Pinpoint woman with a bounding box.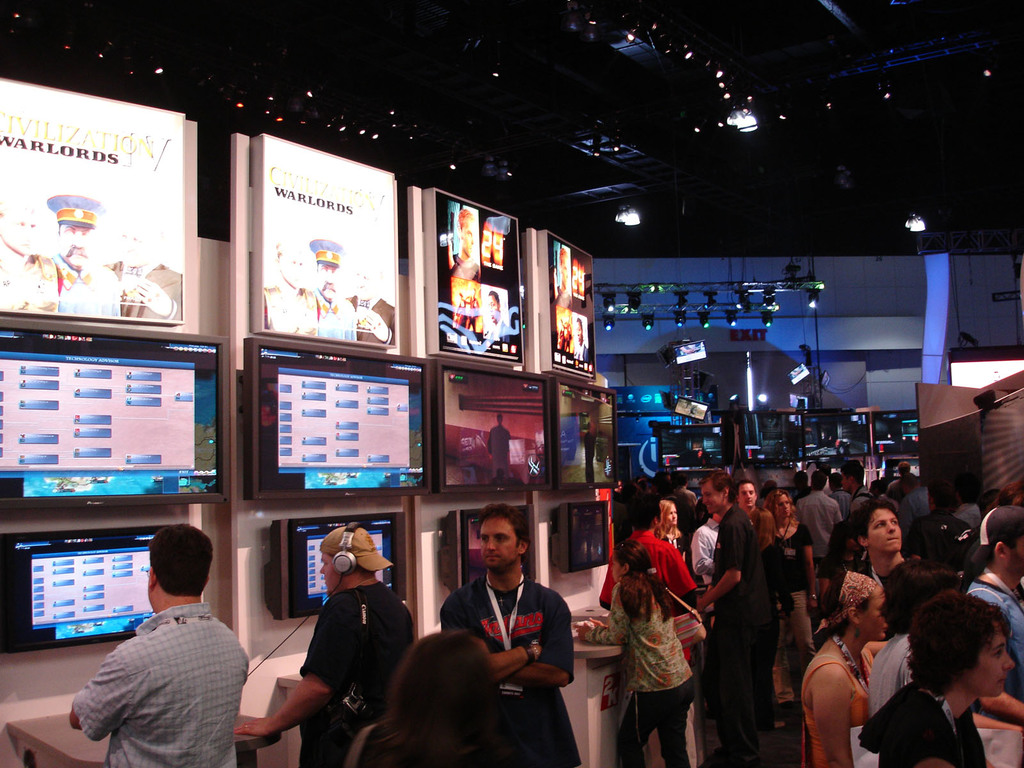
{"x1": 608, "y1": 527, "x2": 713, "y2": 762}.
